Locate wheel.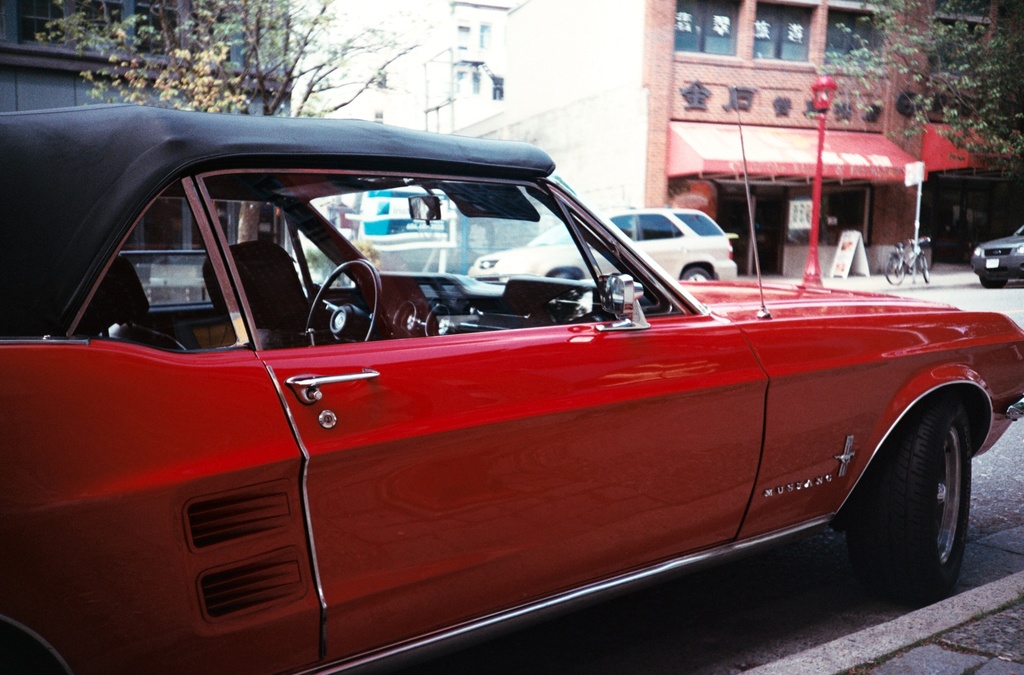
Bounding box: 920,260,930,279.
